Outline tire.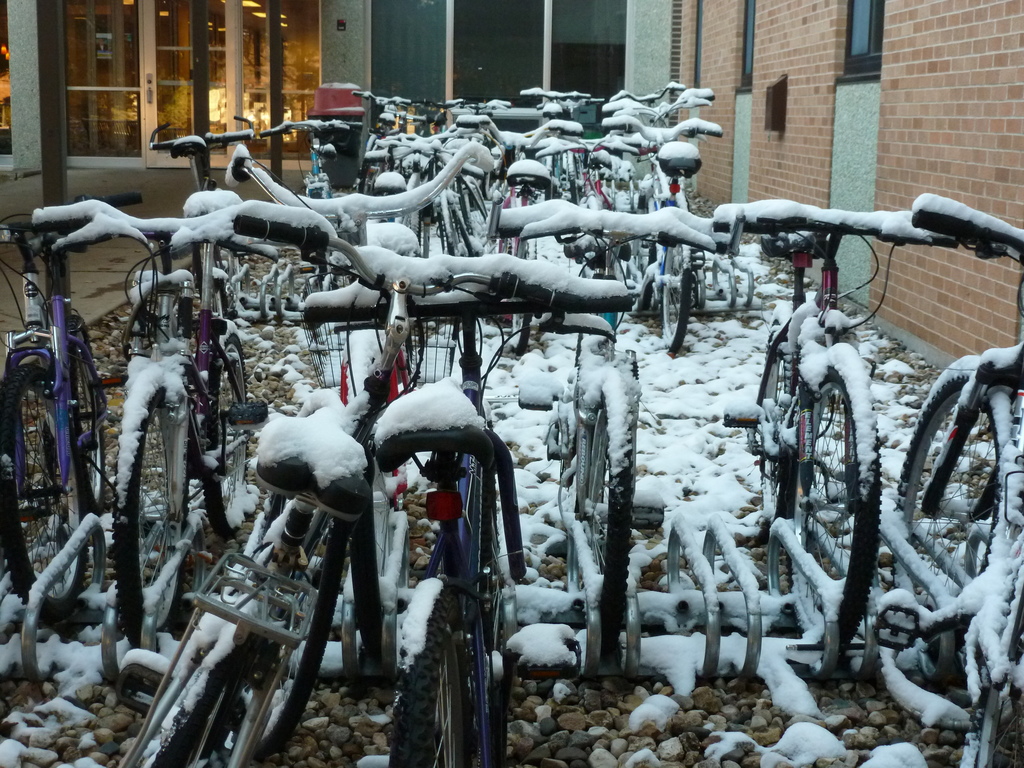
Outline: <box>391,584,465,767</box>.
